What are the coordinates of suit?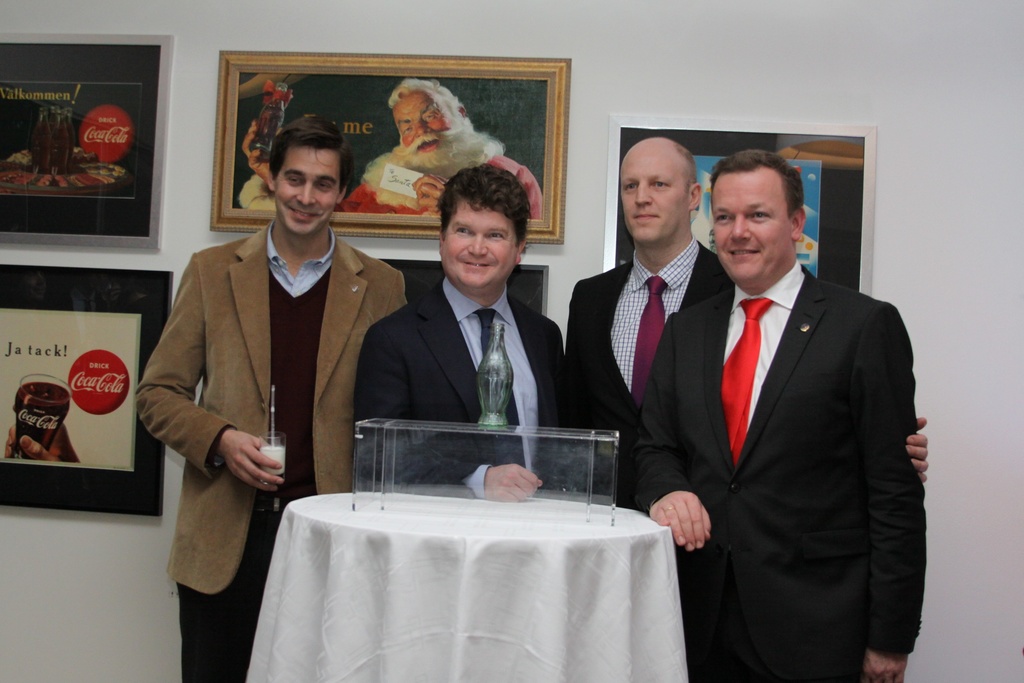
select_region(133, 218, 413, 682).
